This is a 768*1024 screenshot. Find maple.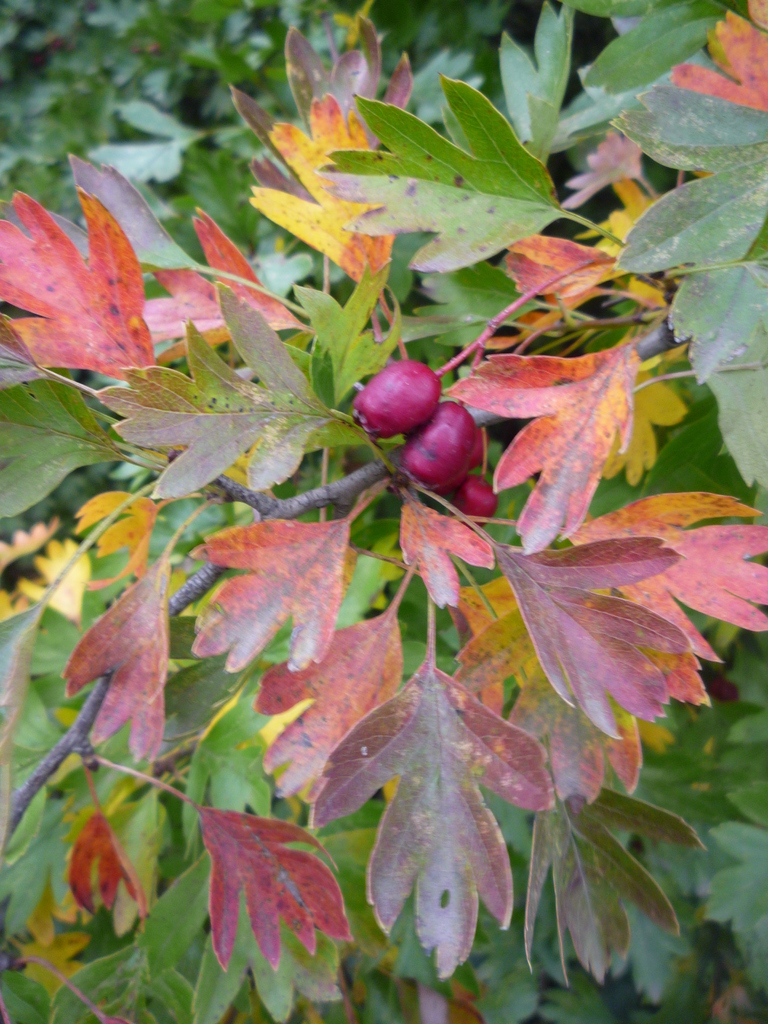
Bounding box: (left=1, top=0, right=767, bottom=1023).
